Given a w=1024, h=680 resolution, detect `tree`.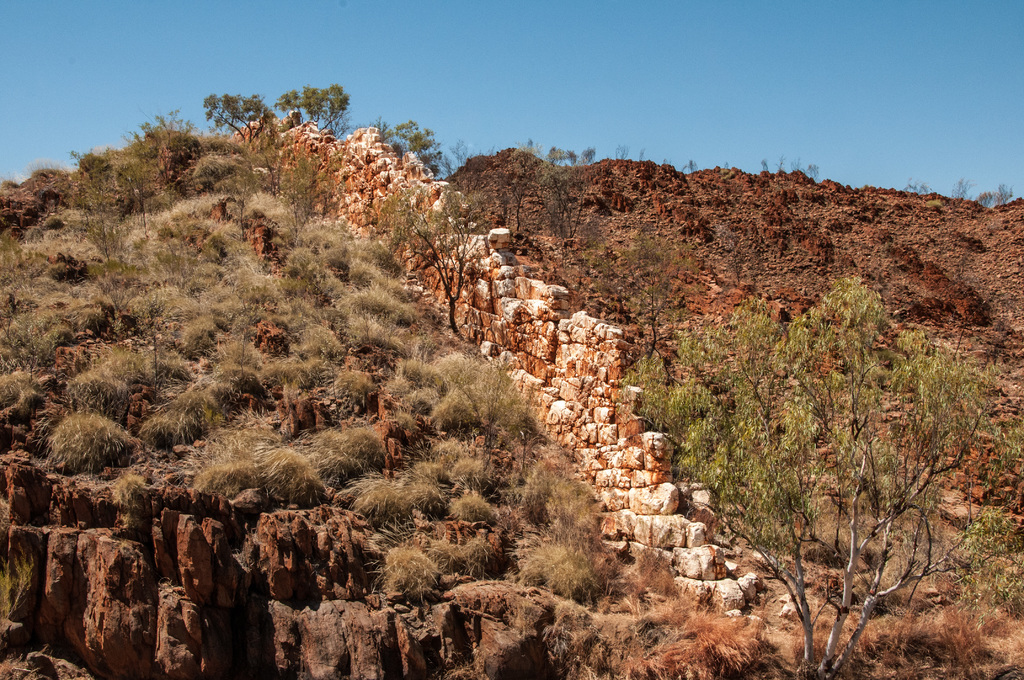
select_region(620, 275, 1023, 679).
